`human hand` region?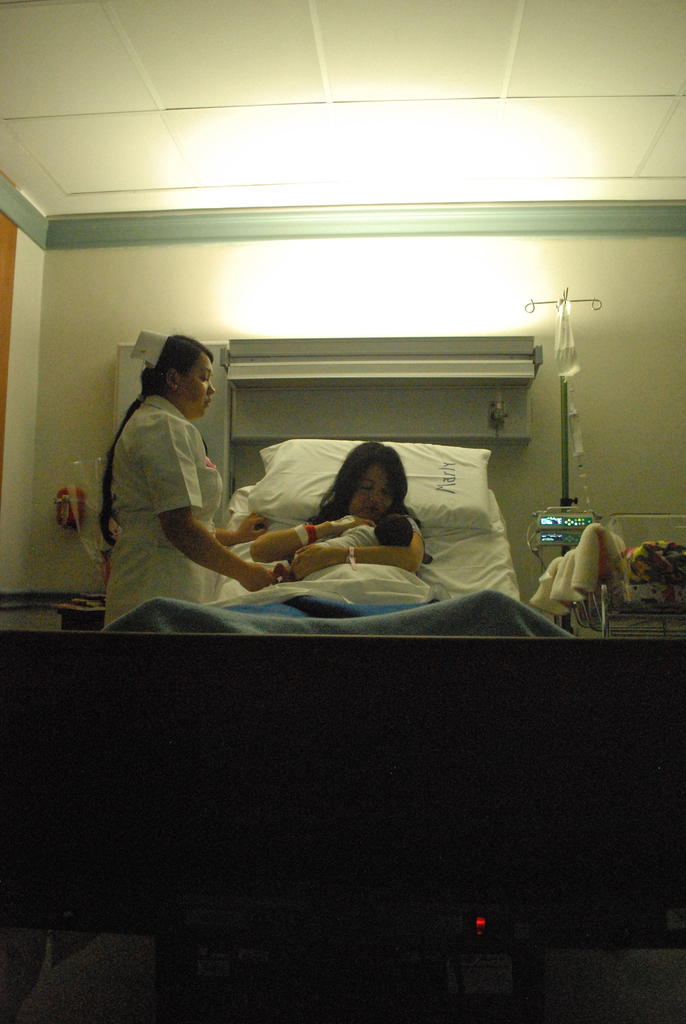
<box>288,545,329,582</box>
